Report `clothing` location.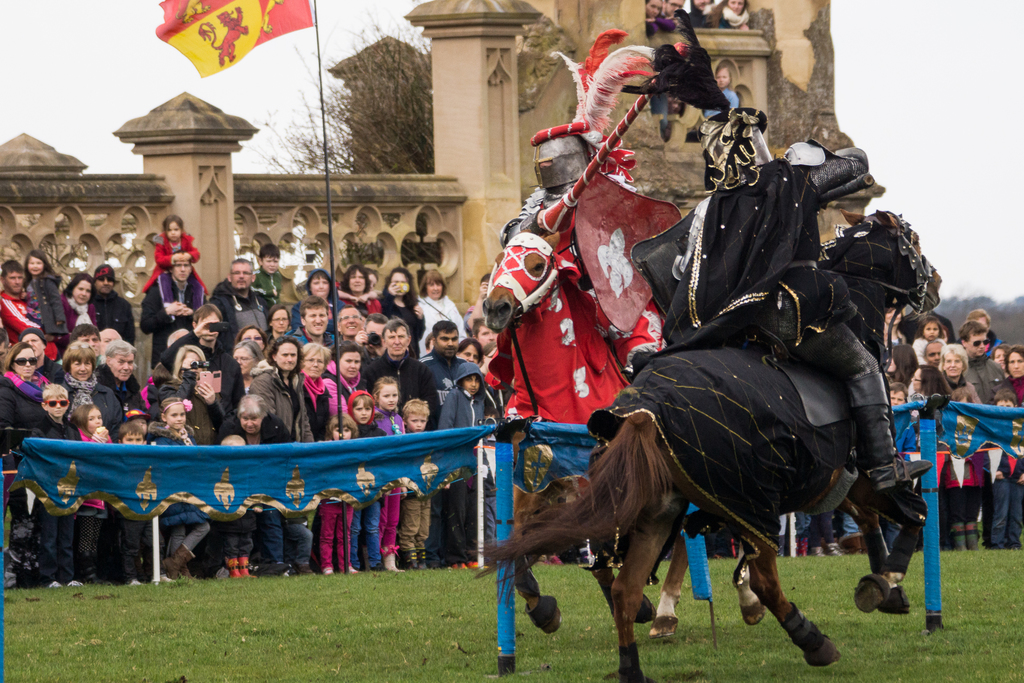
Report: <region>155, 365, 226, 463</region>.
